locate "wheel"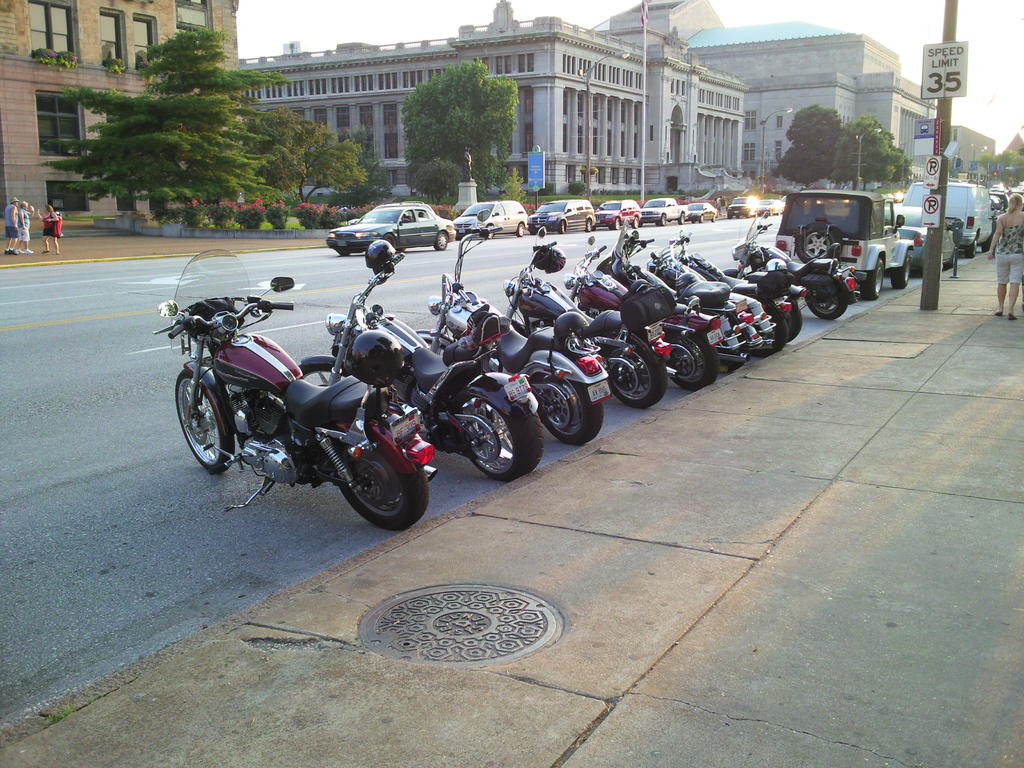
detection(662, 216, 667, 224)
